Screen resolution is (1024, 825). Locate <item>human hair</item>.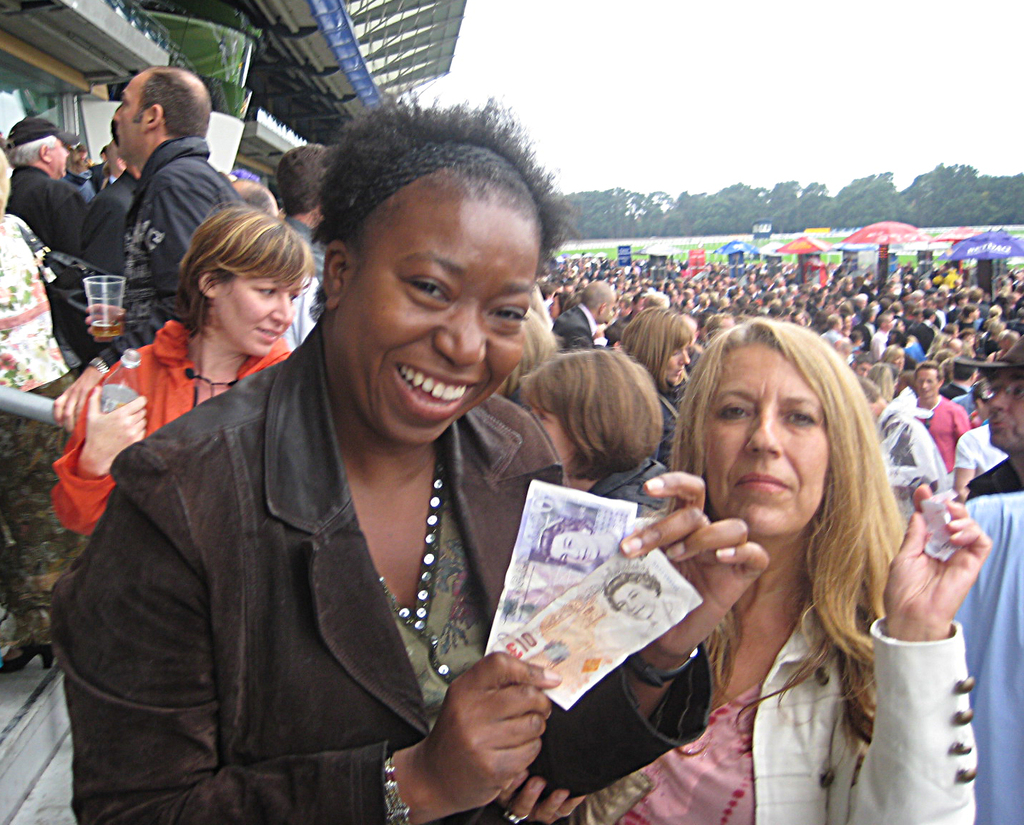
BBox(130, 65, 210, 140).
